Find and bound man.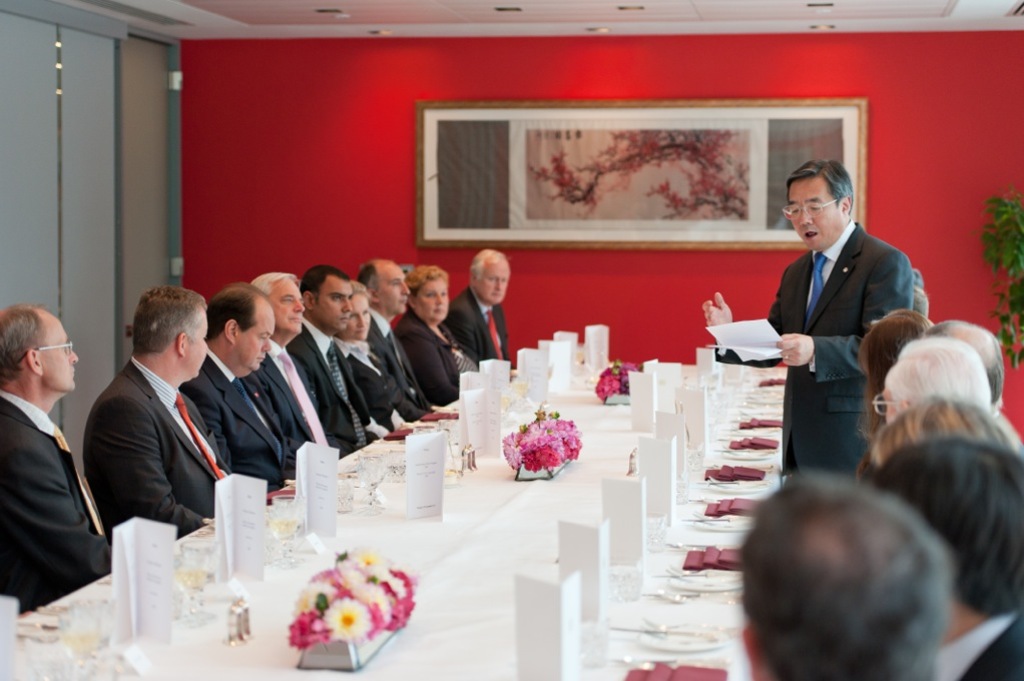
Bound: 740, 475, 943, 680.
